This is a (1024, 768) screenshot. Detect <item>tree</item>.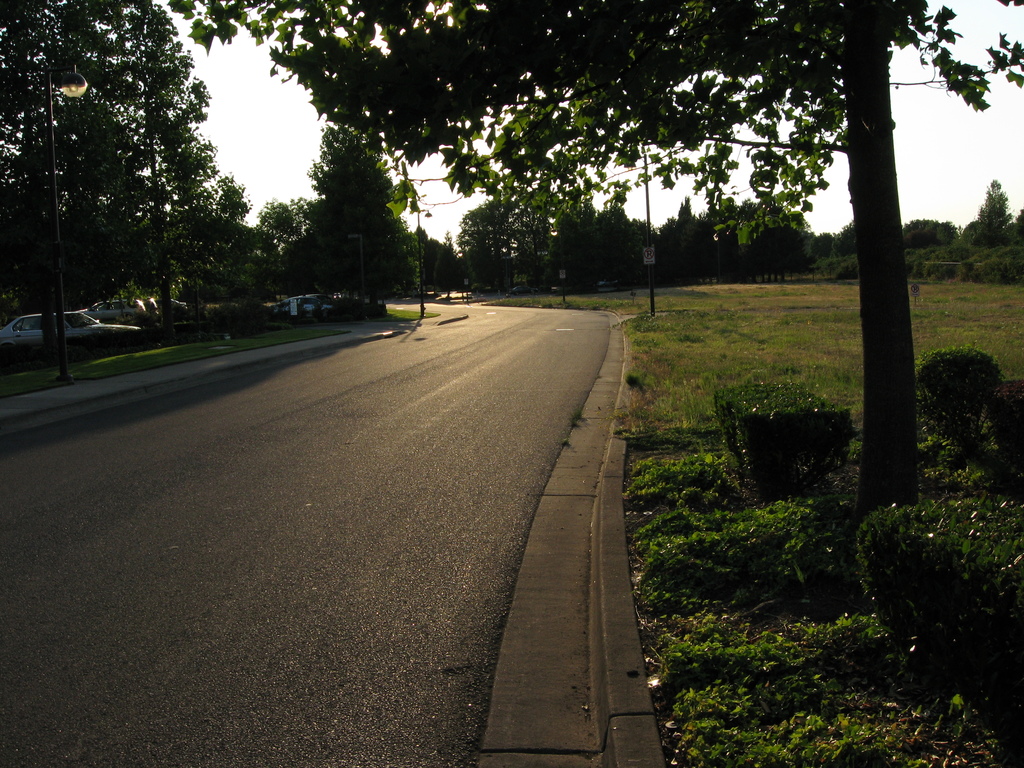
[579,205,639,278].
